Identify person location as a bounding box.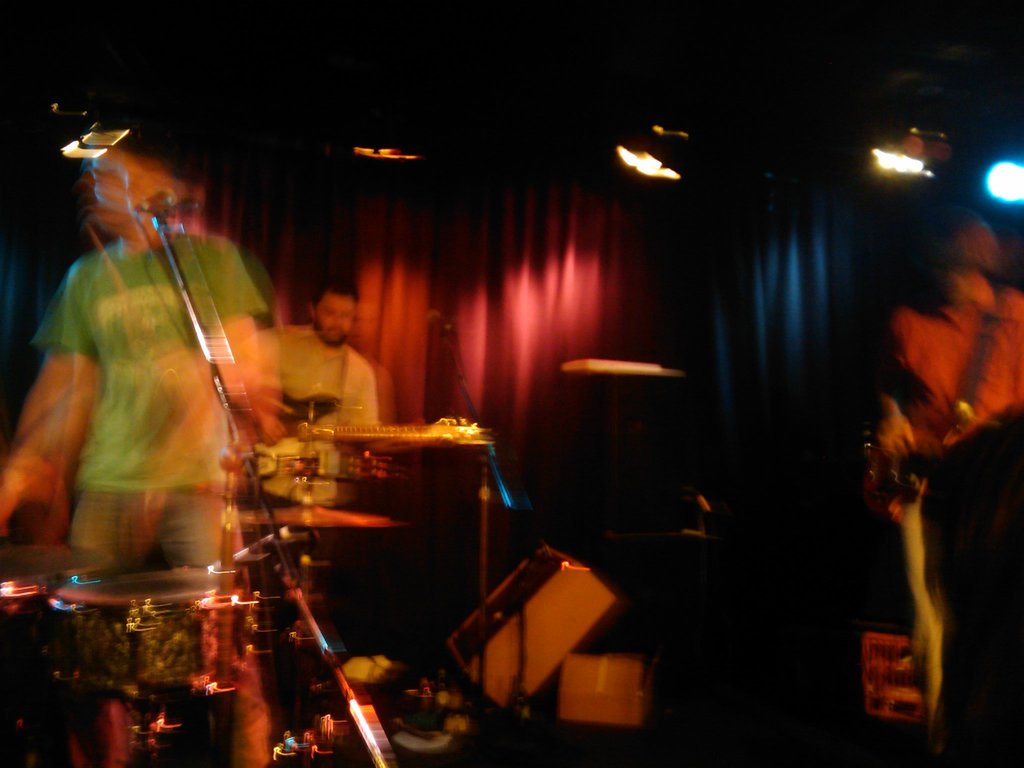
select_region(45, 112, 266, 664).
